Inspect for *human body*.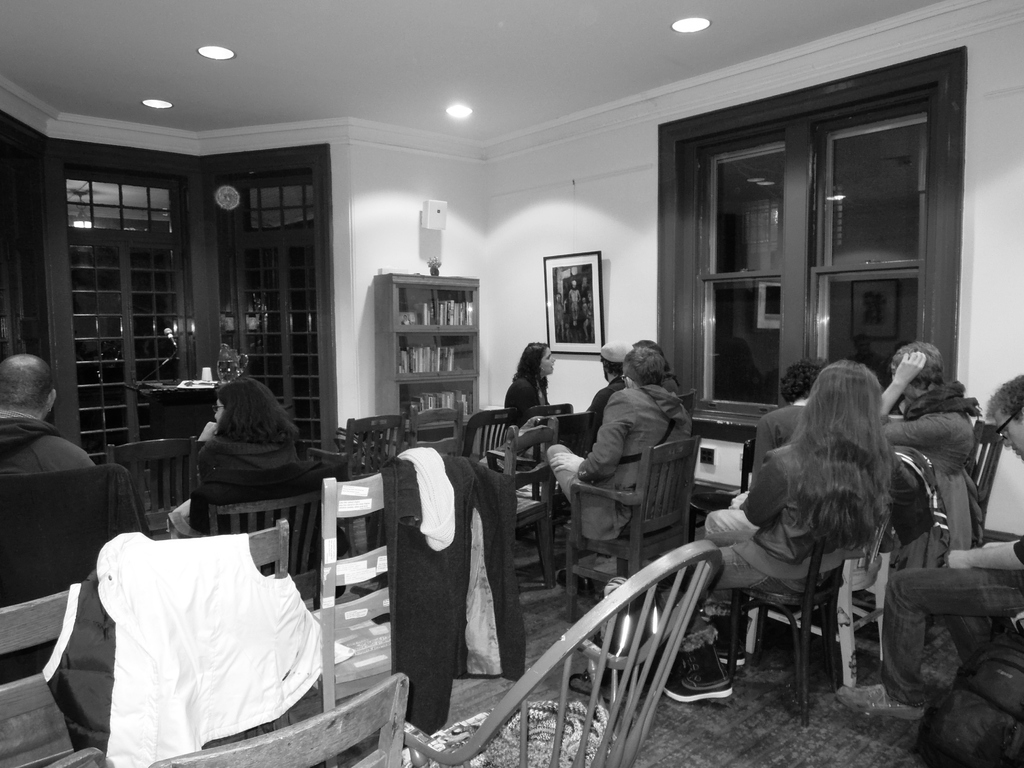
Inspection: region(507, 369, 552, 429).
